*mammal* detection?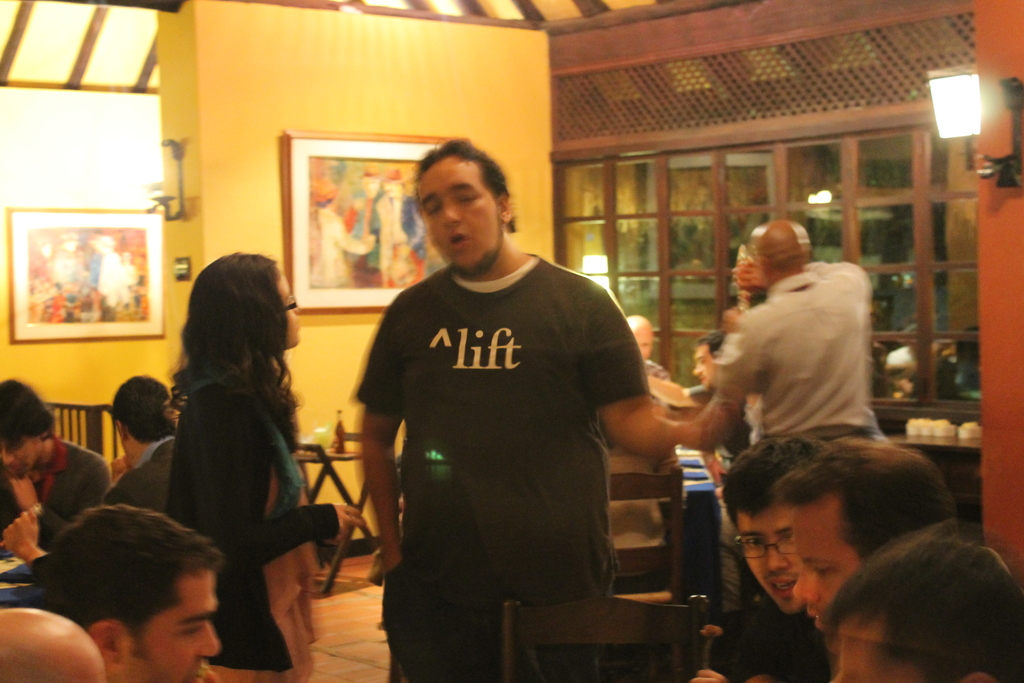
[left=691, top=432, right=821, bottom=682]
